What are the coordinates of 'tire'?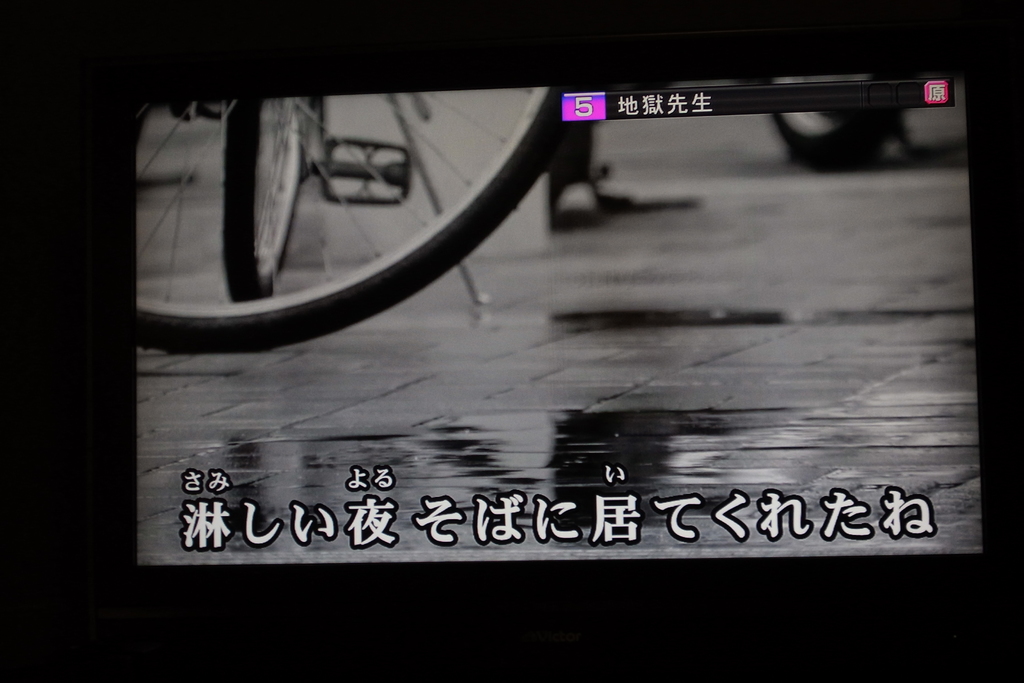
BBox(221, 92, 310, 302).
